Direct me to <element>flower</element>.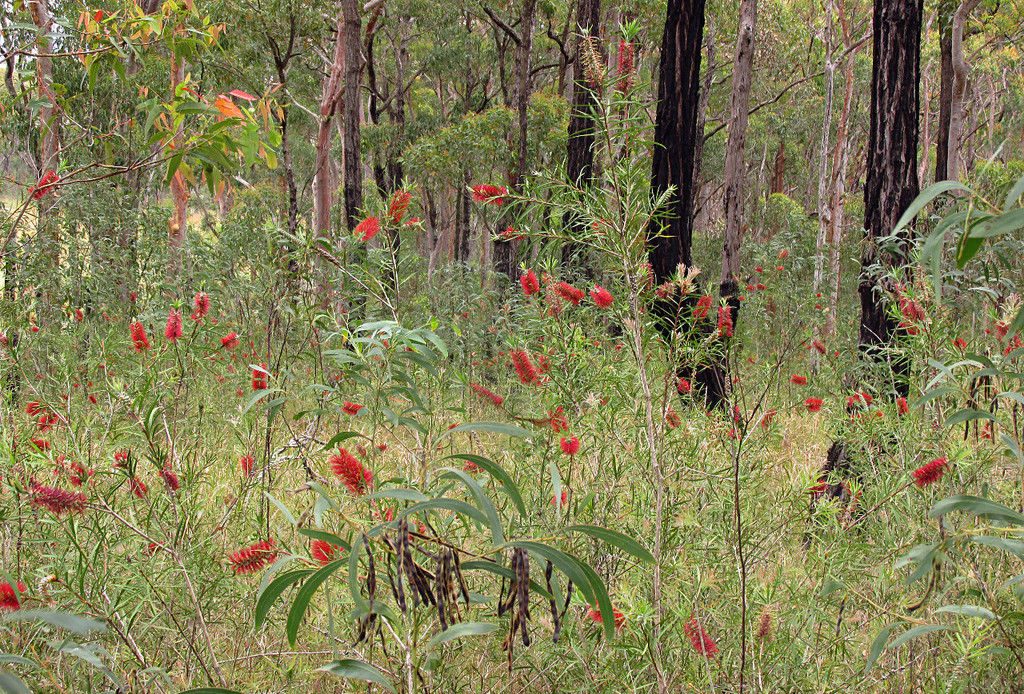
Direction: BBox(751, 408, 778, 430).
